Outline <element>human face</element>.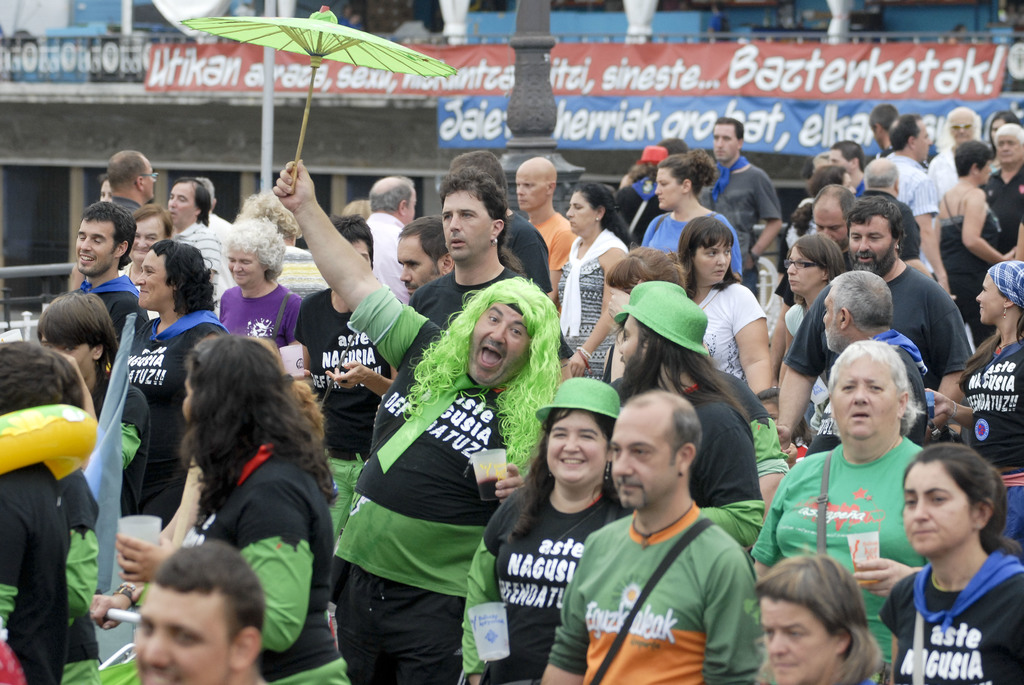
Outline: 515/163/547/212.
